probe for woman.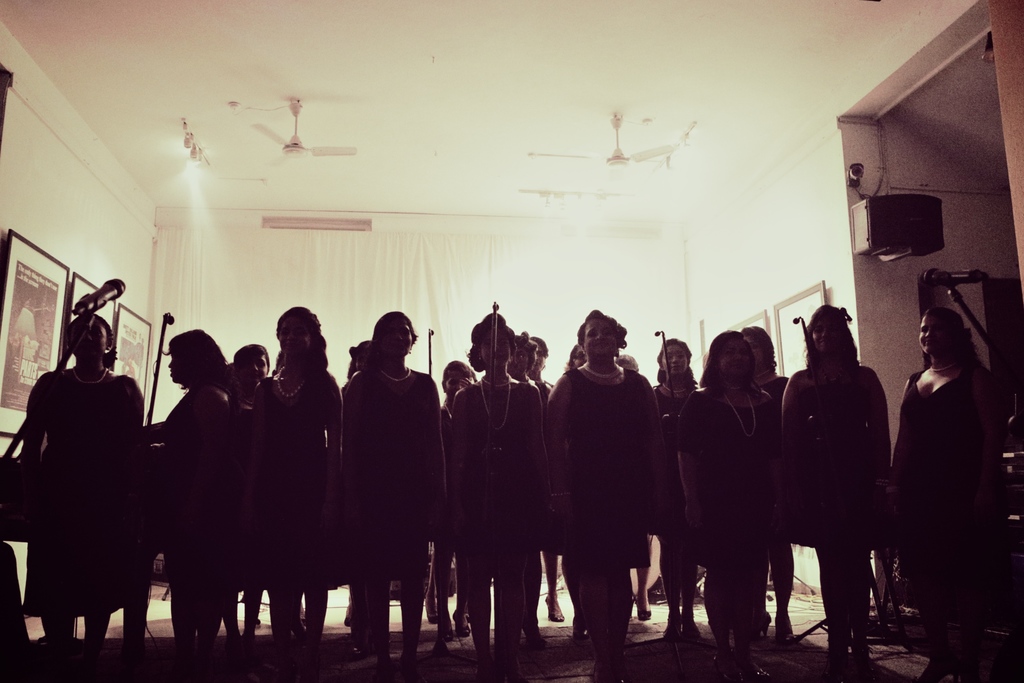
Probe result: box(141, 334, 245, 678).
